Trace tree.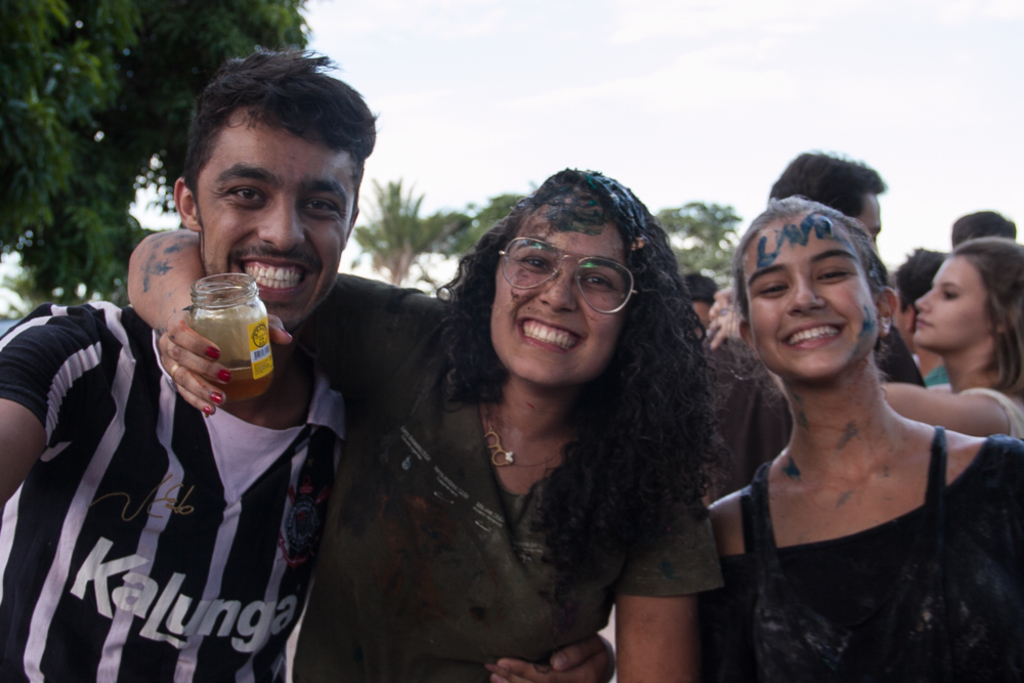
Traced to 0,0,308,304.
